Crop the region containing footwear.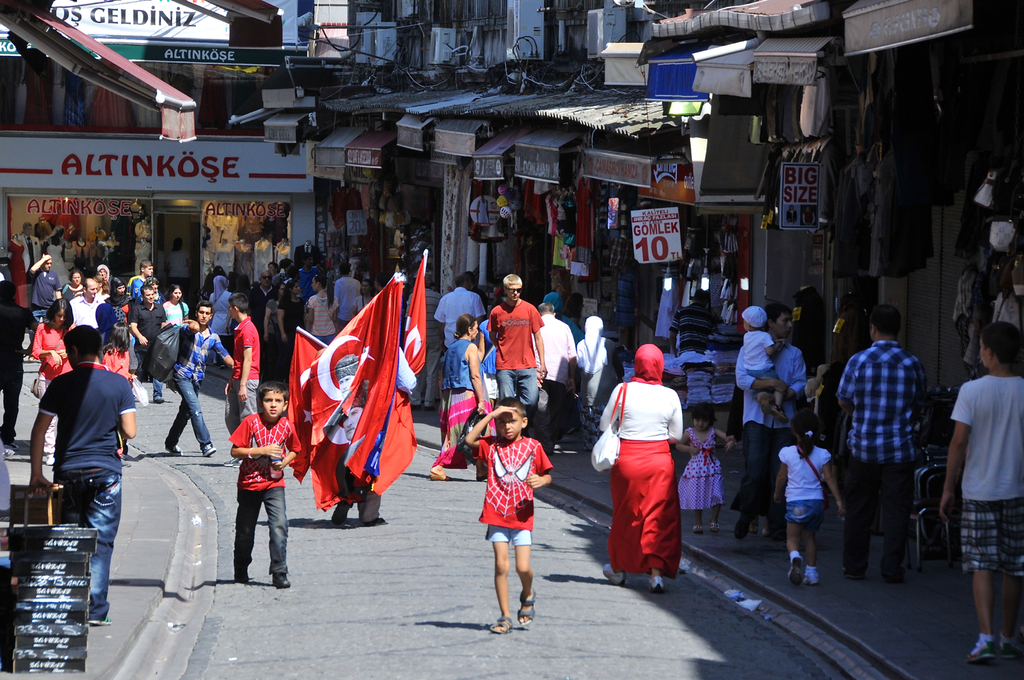
Crop region: locate(965, 638, 995, 665).
